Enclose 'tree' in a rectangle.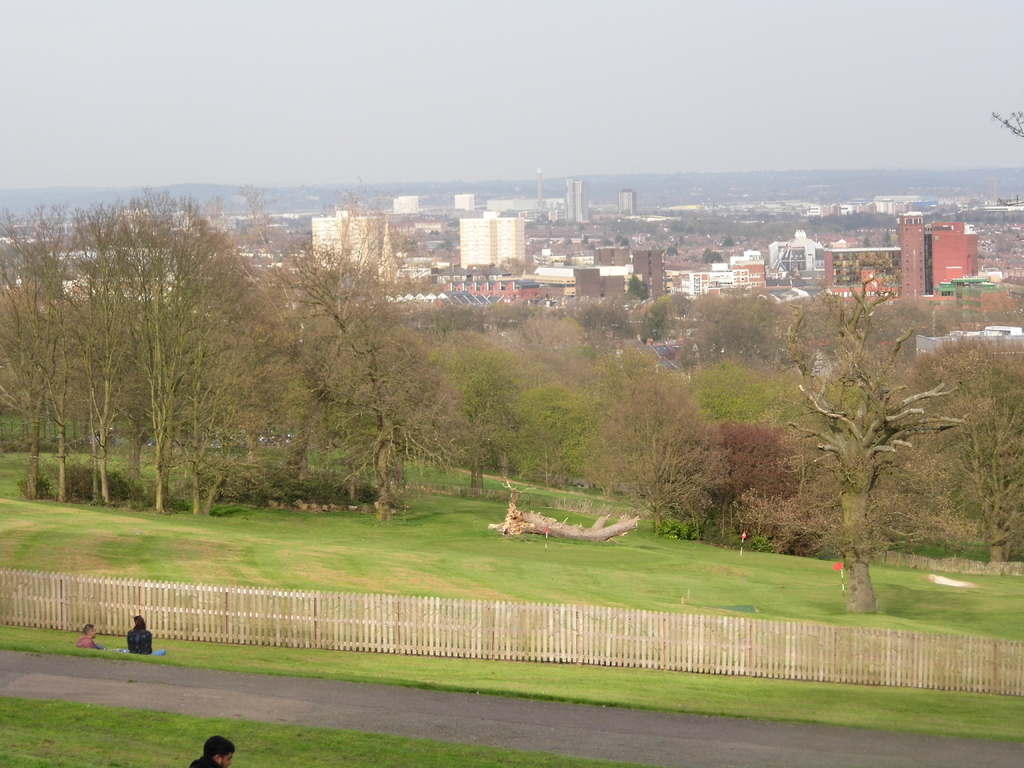
left=721, top=234, right=735, bottom=247.
